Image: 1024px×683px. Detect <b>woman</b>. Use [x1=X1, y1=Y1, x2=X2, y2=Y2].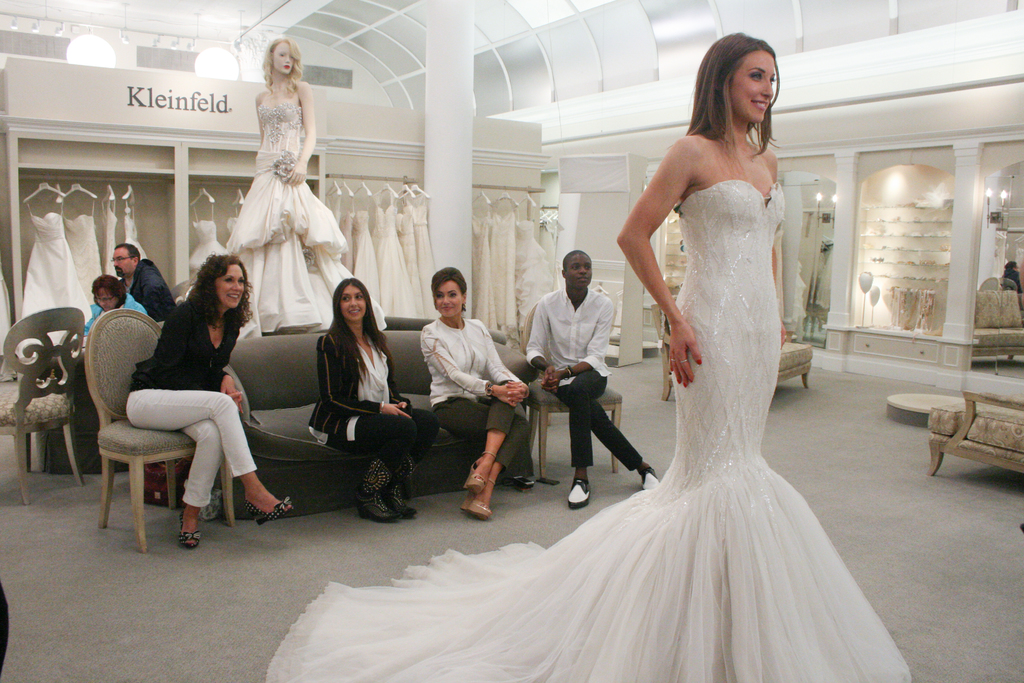
[x1=308, y1=276, x2=439, y2=520].
